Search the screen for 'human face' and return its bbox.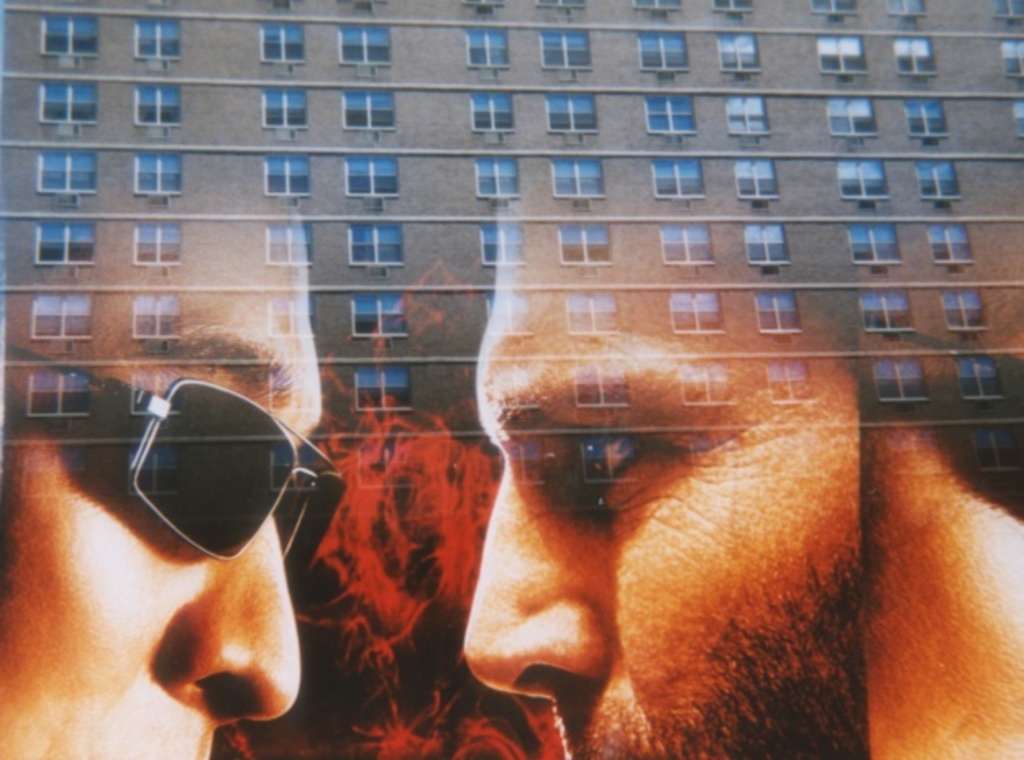
Found: BBox(0, 210, 323, 758).
